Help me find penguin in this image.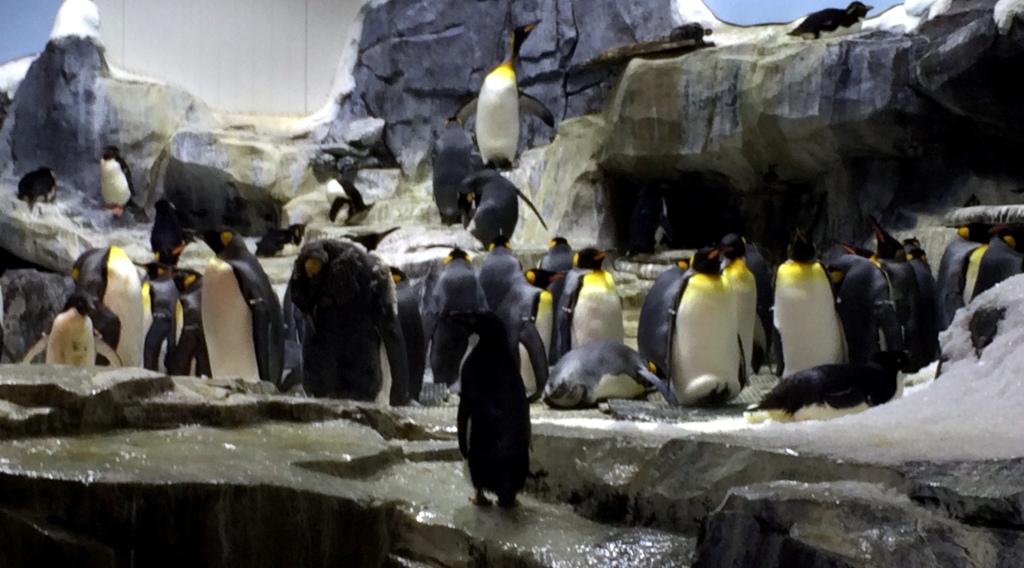
Found it: (97, 145, 134, 215).
